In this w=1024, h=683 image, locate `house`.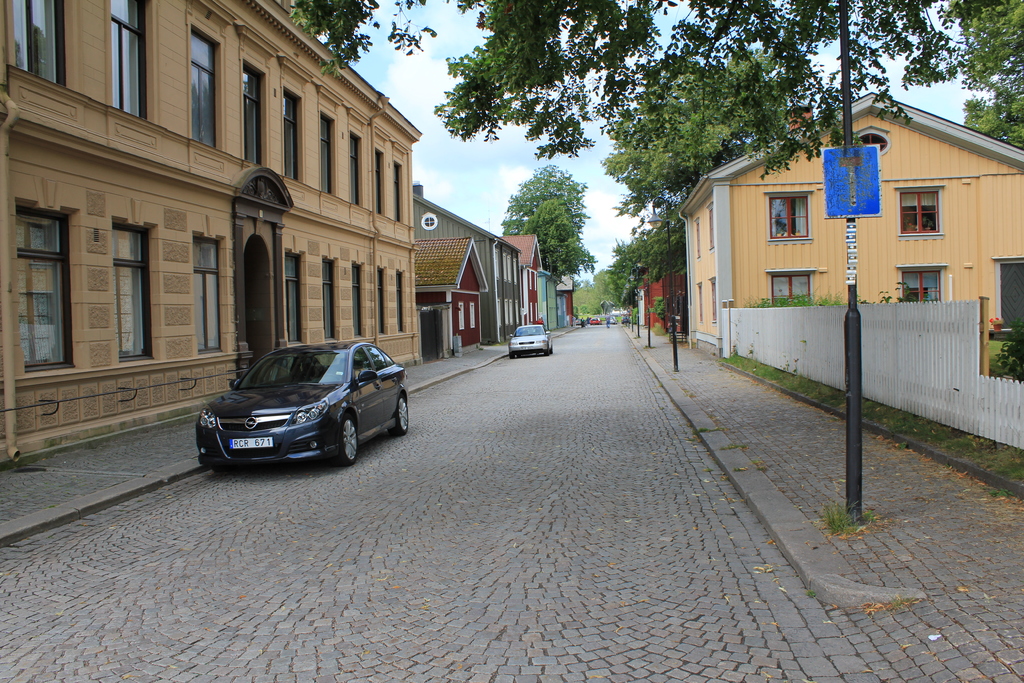
Bounding box: (x1=0, y1=0, x2=420, y2=465).
